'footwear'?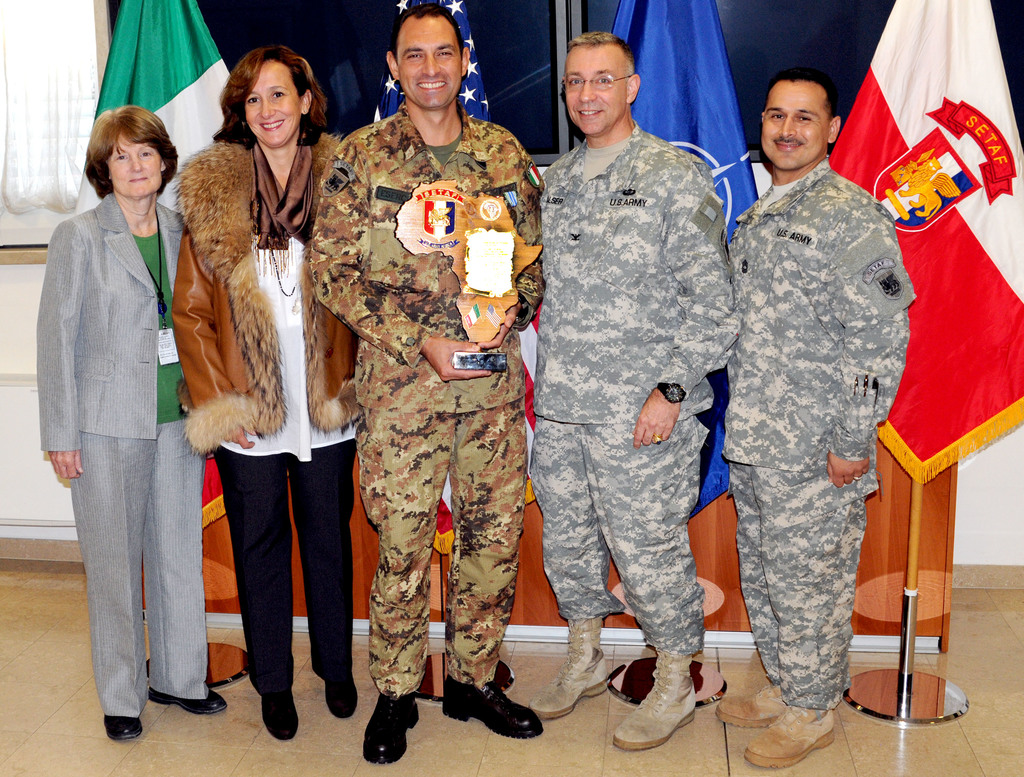
box(364, 692, 422, 762)
